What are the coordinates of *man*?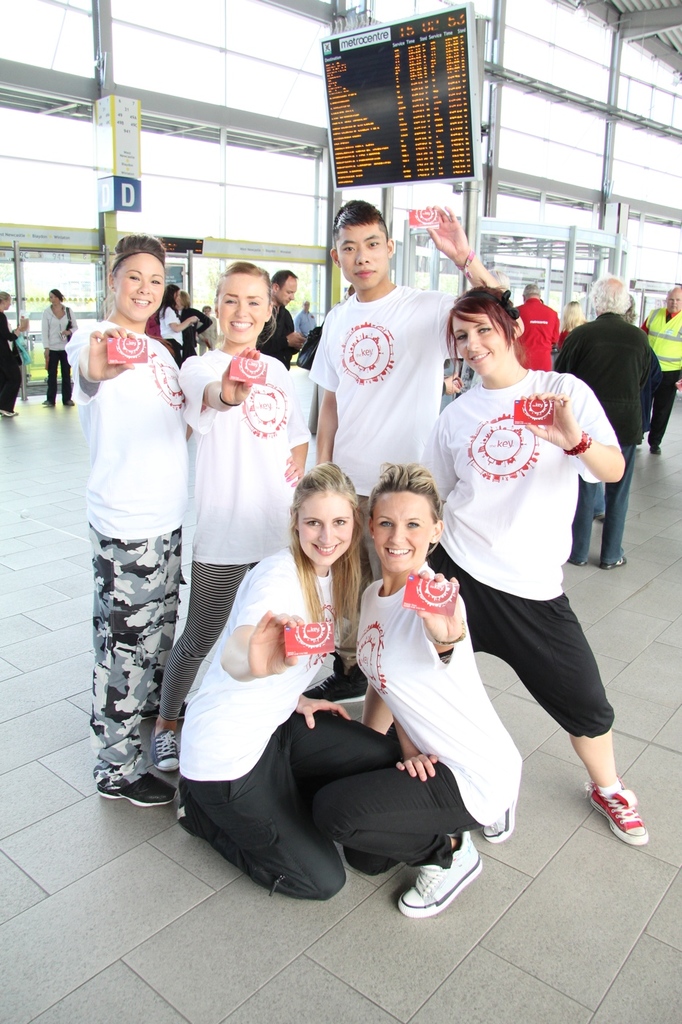
x1=510 y1=291 x2=576 y2=388.
